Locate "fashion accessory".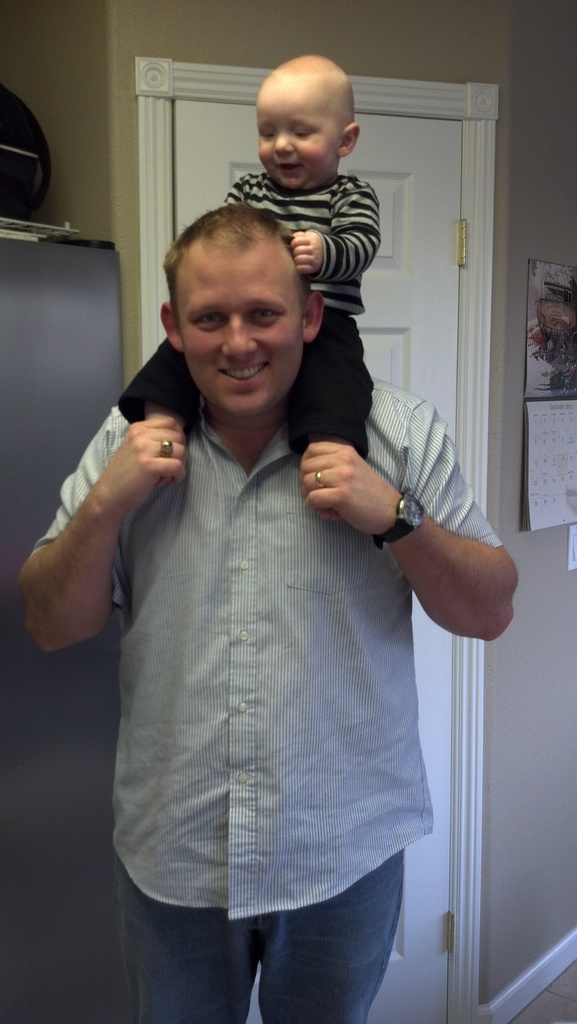
Bounding box: 158 433 177 458.
